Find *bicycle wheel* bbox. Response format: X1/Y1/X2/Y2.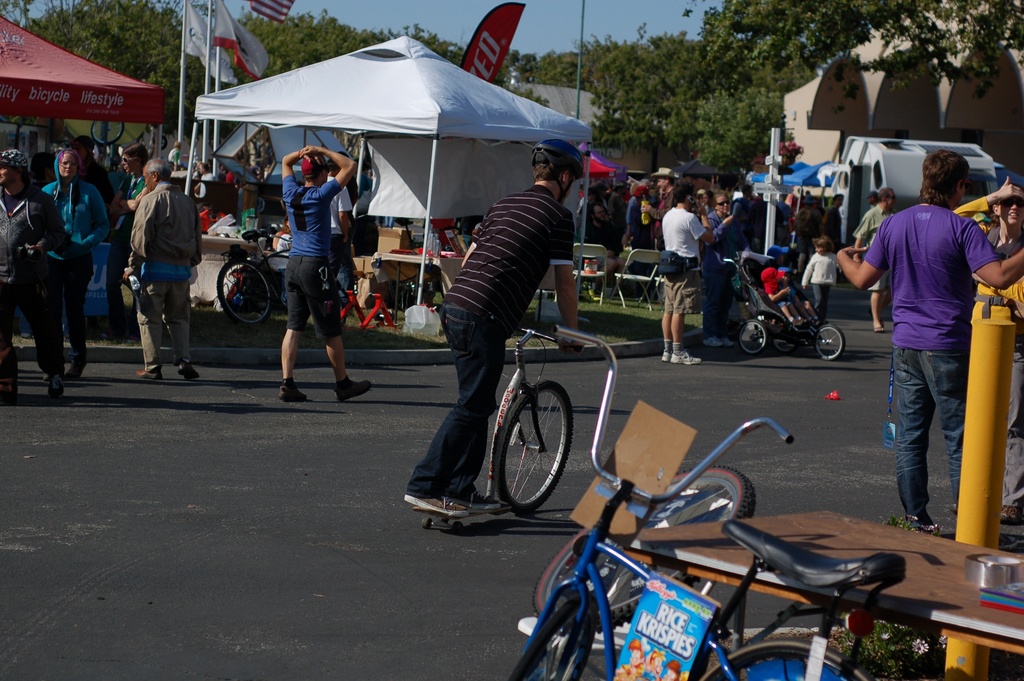
696/635/877/680.
